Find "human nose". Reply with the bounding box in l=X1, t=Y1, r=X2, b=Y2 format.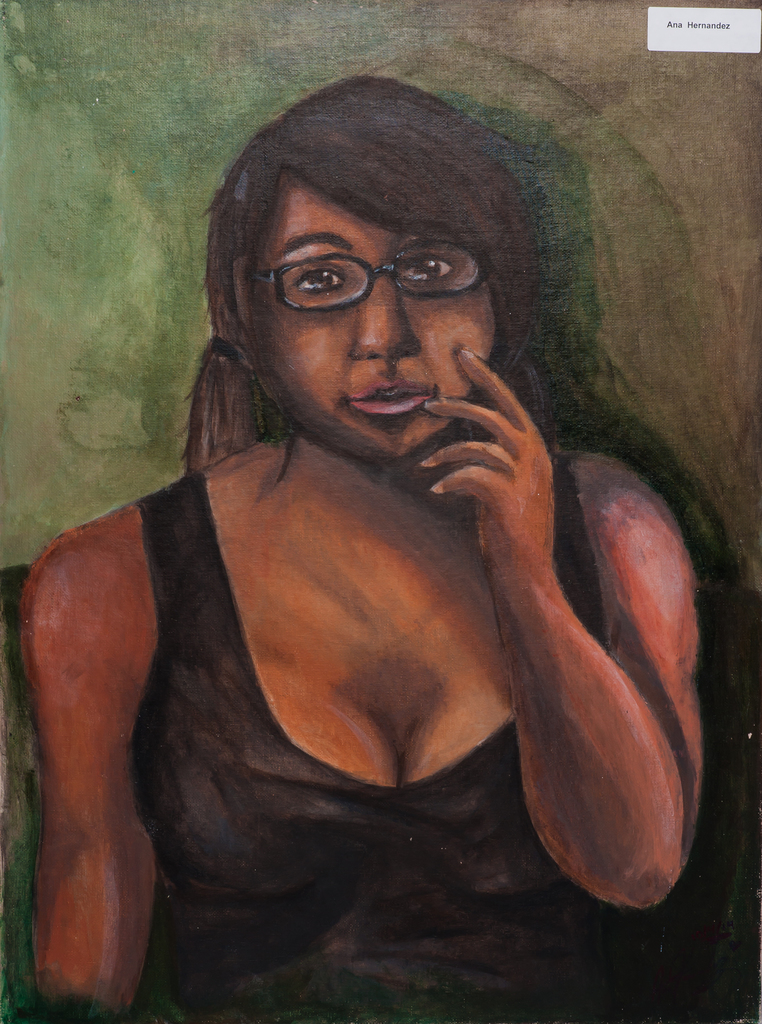
l=349, t=276, r=435, b=362.
